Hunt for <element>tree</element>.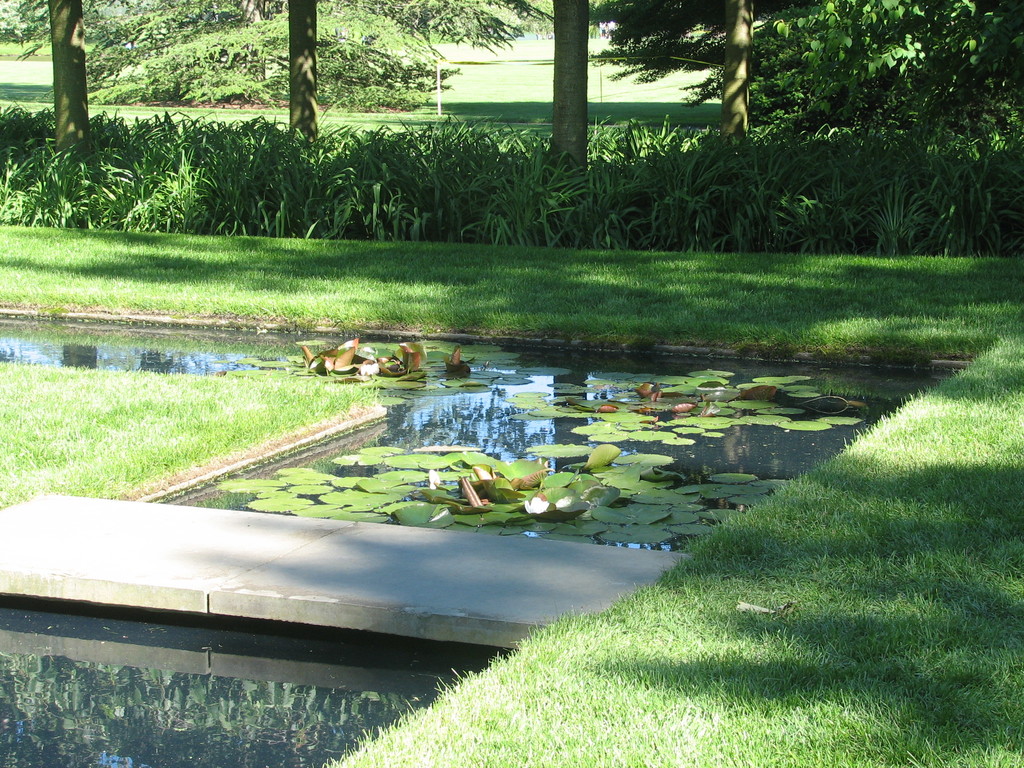
Hunted down at x1=77 y1=0 x2=559 y2=114.
